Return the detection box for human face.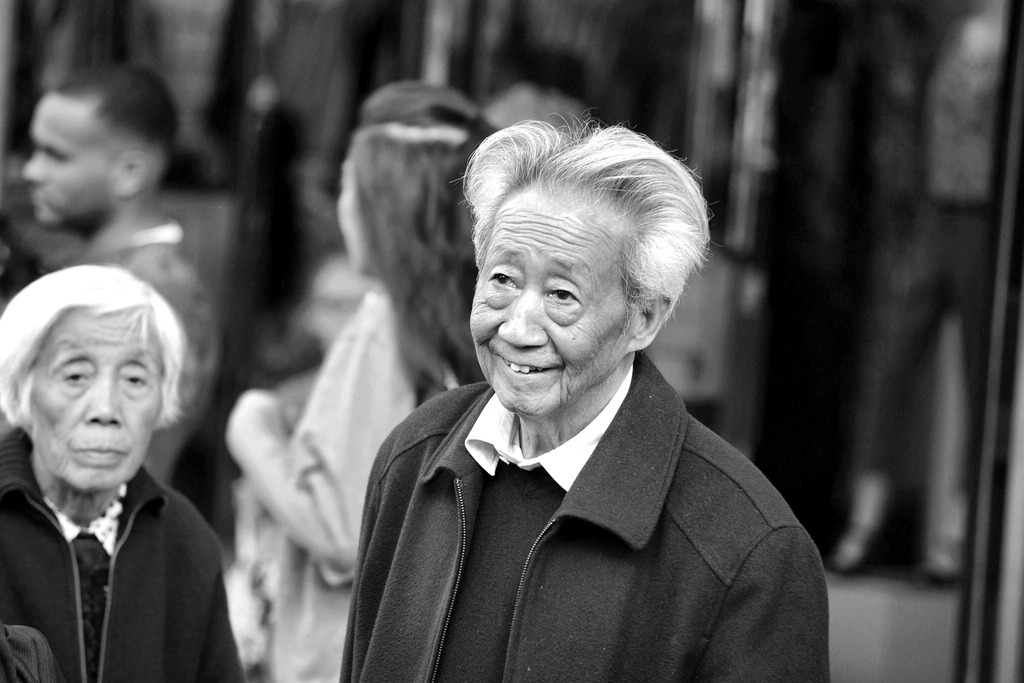
<box>20,90,125,231</box>.
